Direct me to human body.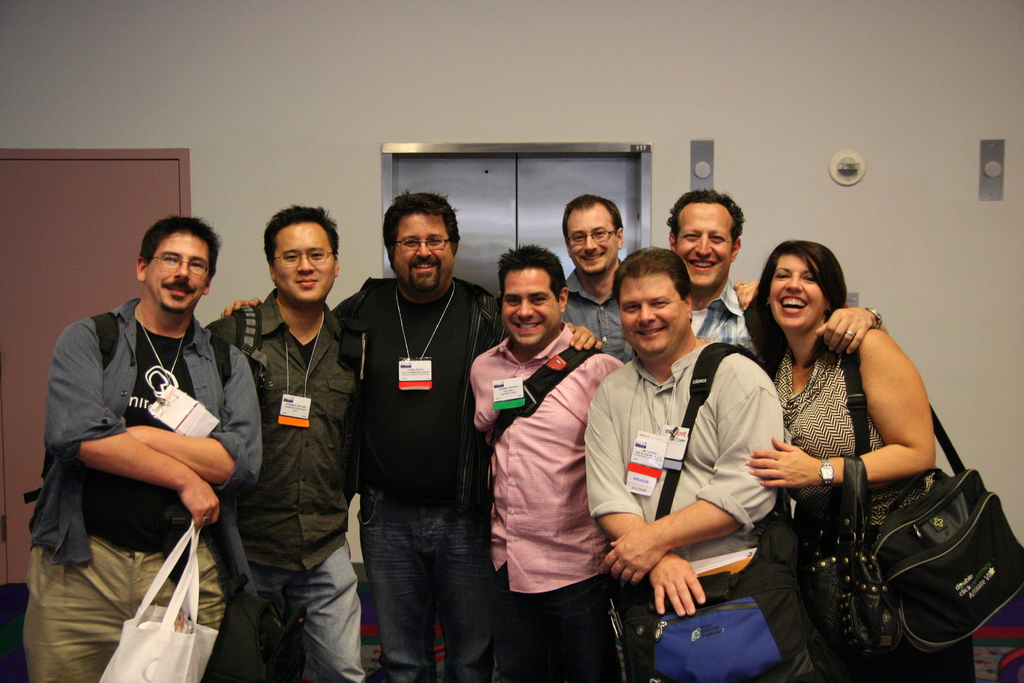
Direction: detection(52, 210, 240, 681).
